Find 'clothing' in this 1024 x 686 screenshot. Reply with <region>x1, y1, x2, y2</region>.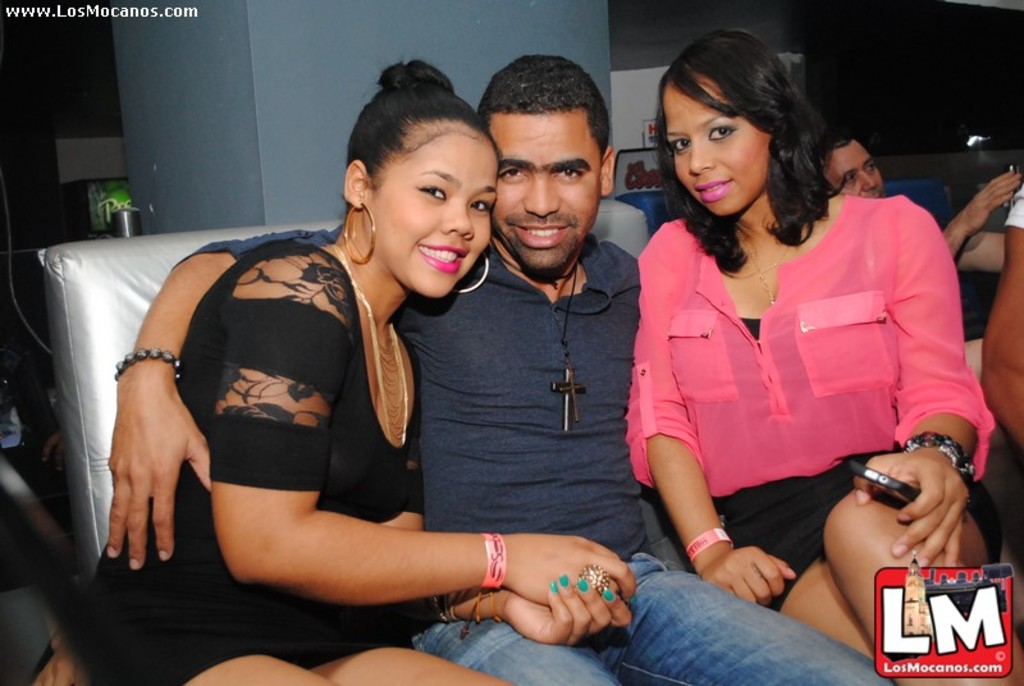
<region>622, 170, 974, 599</region>.
